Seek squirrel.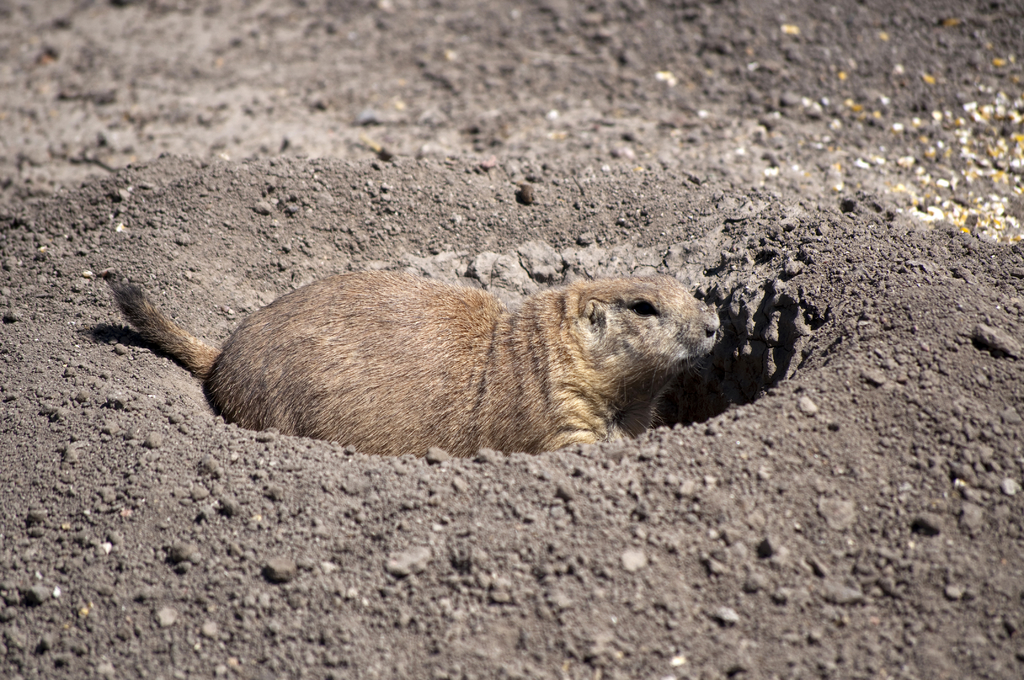
rect(93, 264, 736, 451).
